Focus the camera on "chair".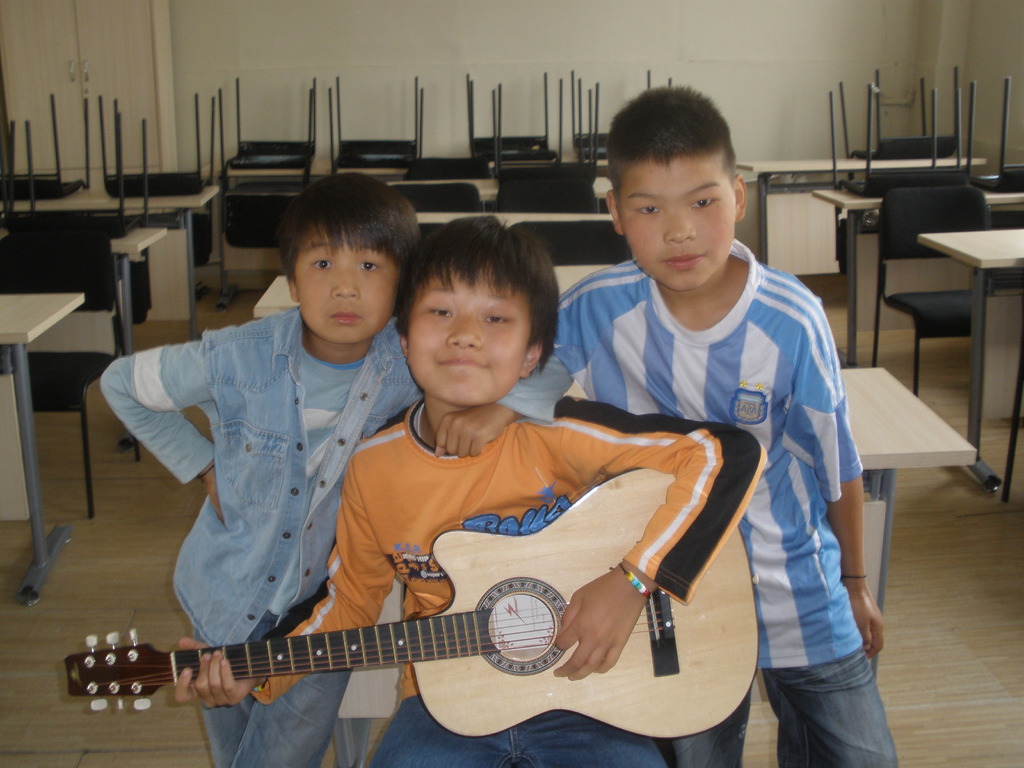
Focus region: detection(874, 187, 1014, 445).
